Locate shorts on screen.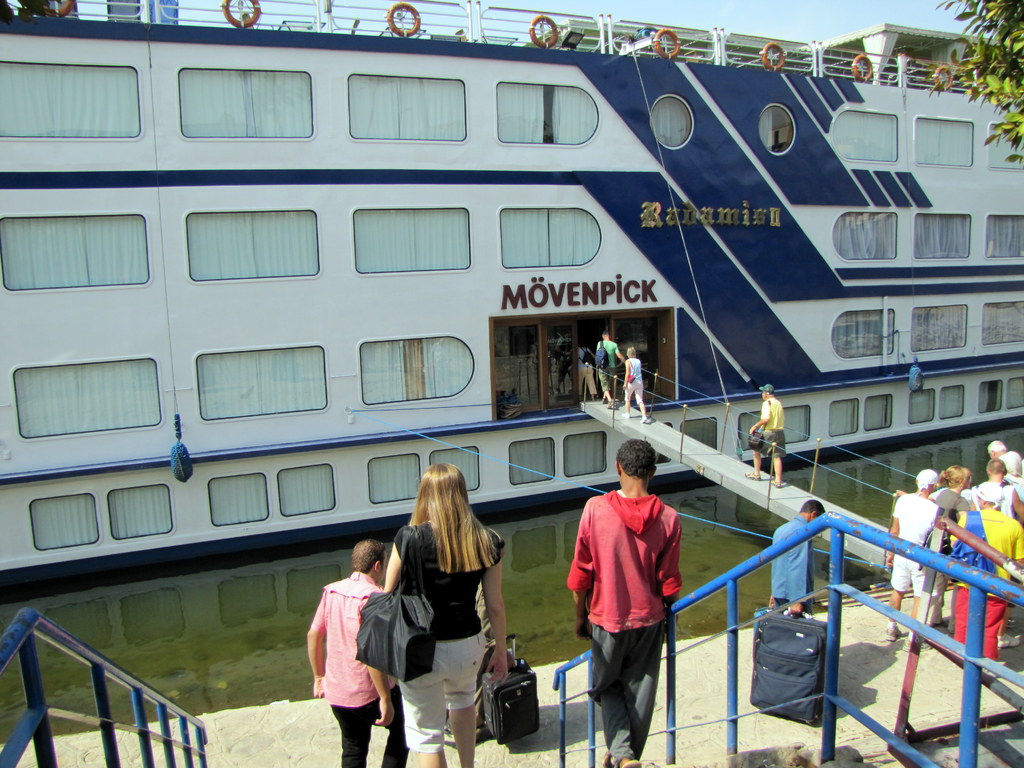
On screen at {"x1": 763, "y1": 428, "x2": 787, "y2": 458}.
